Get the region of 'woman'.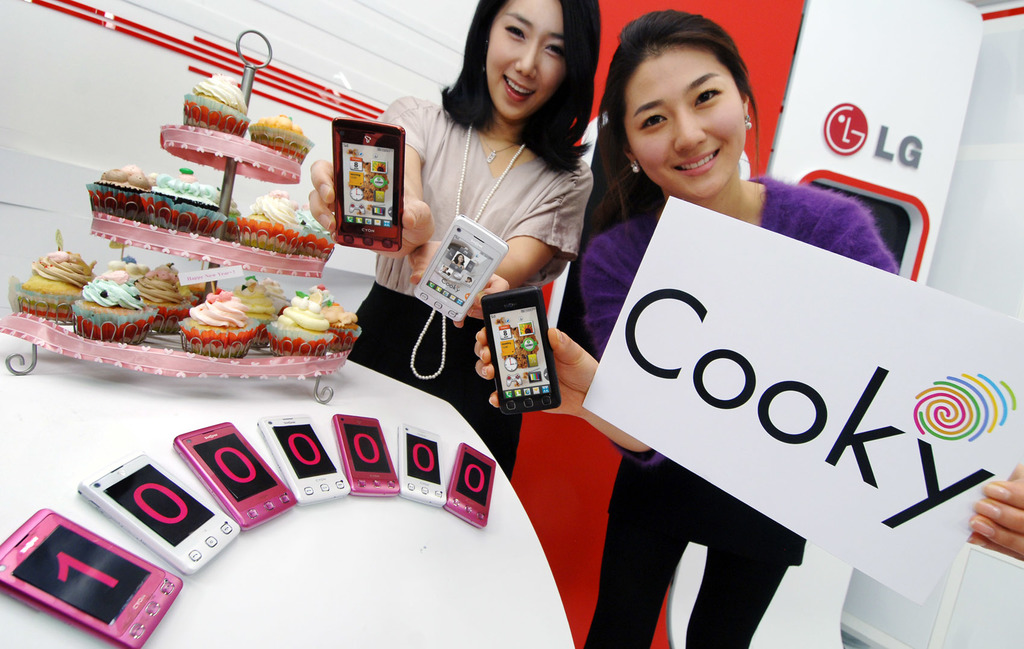
box(299, 0, 604, 490).
